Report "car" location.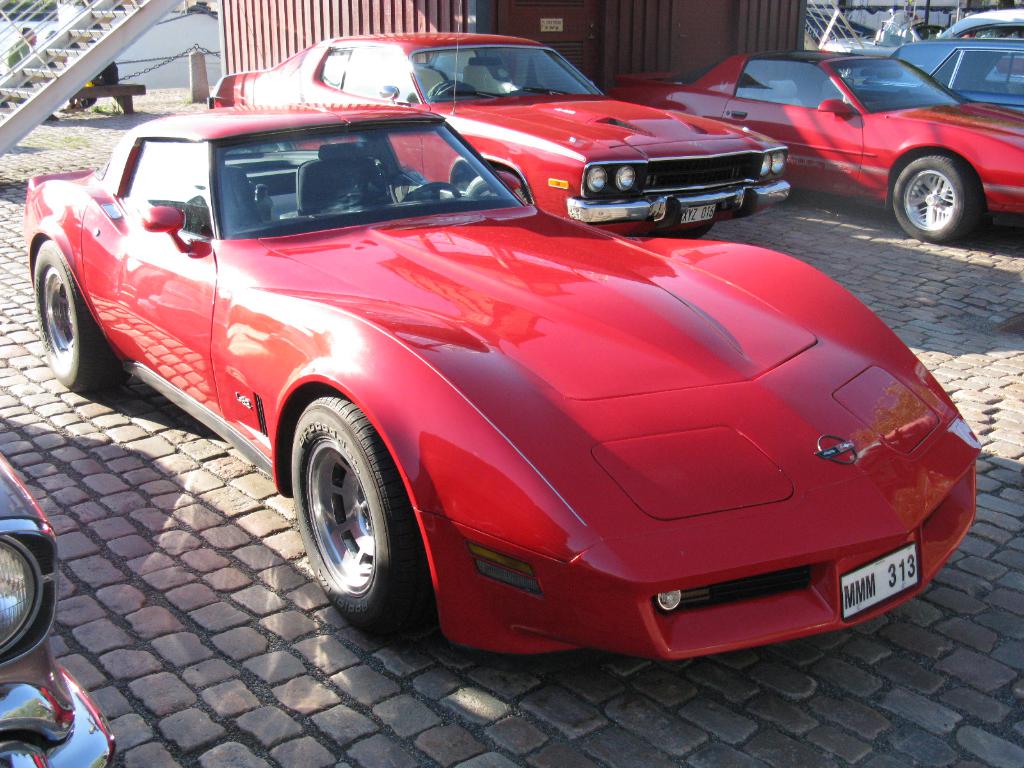
Report: 599/44/1023/245.
